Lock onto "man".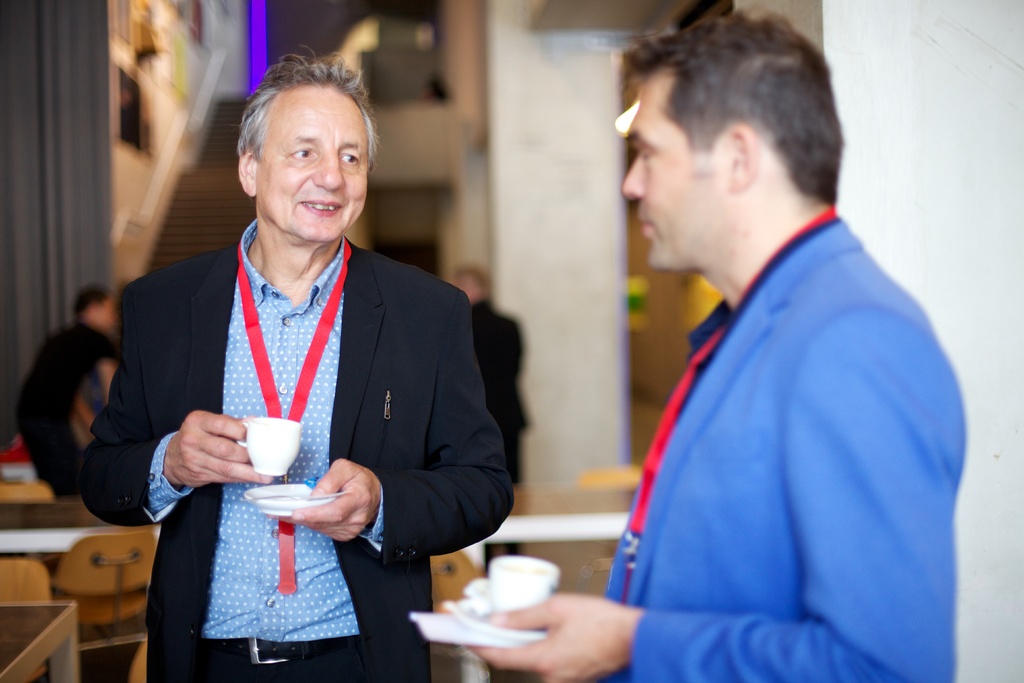
Locked: 582, 9, 969, 677.
